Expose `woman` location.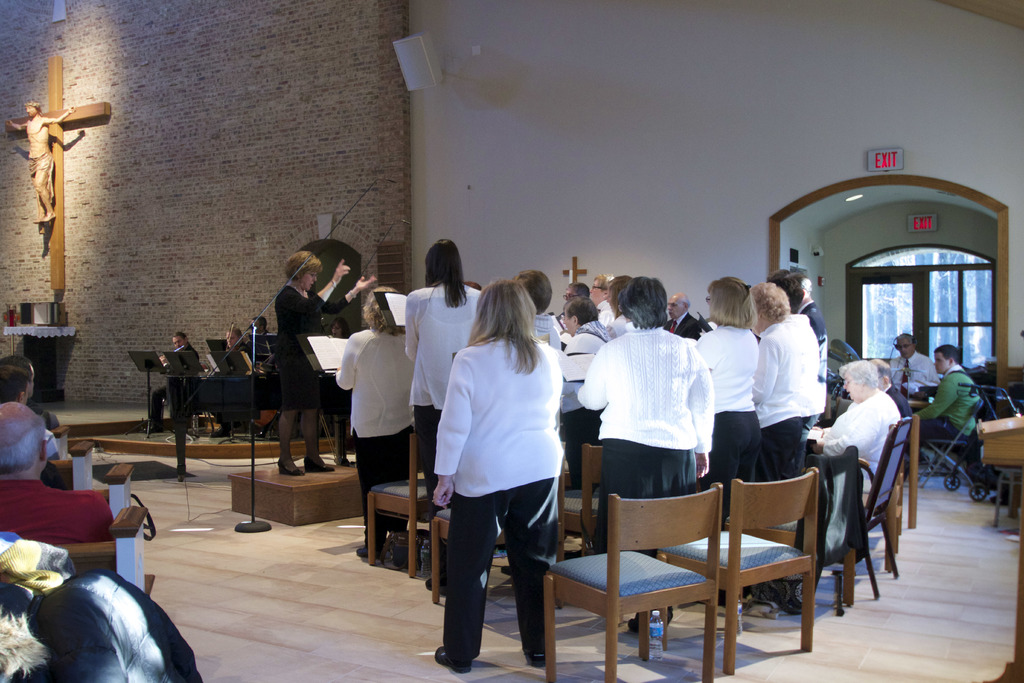
Exposed at box(691, 278, 760, 523).
